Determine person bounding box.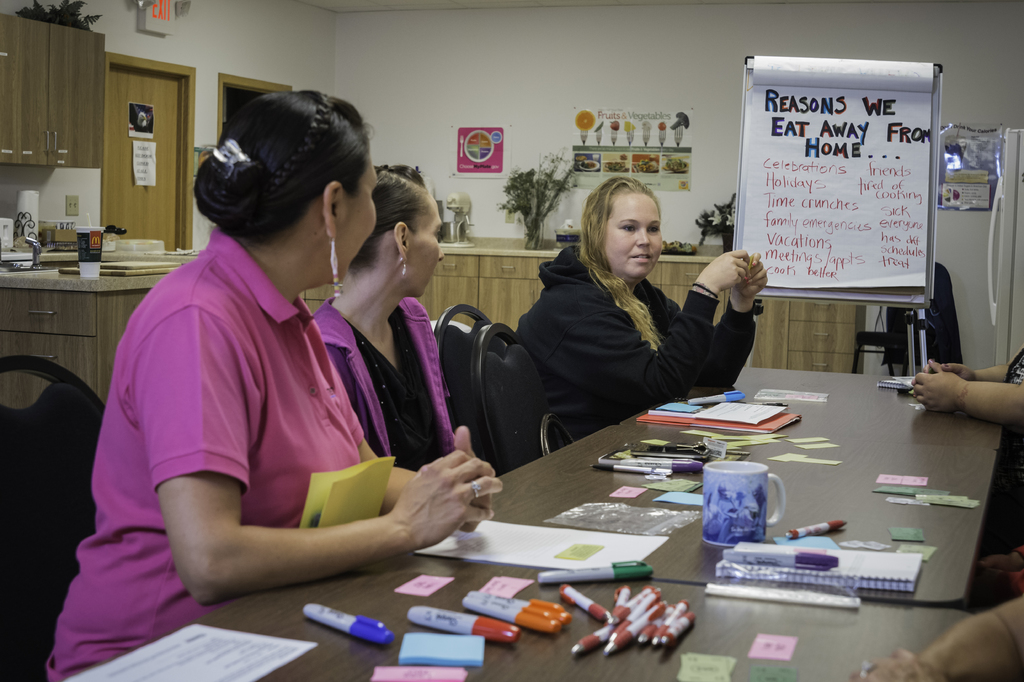
Determined: bbox=(41, 88, 502, 681).
